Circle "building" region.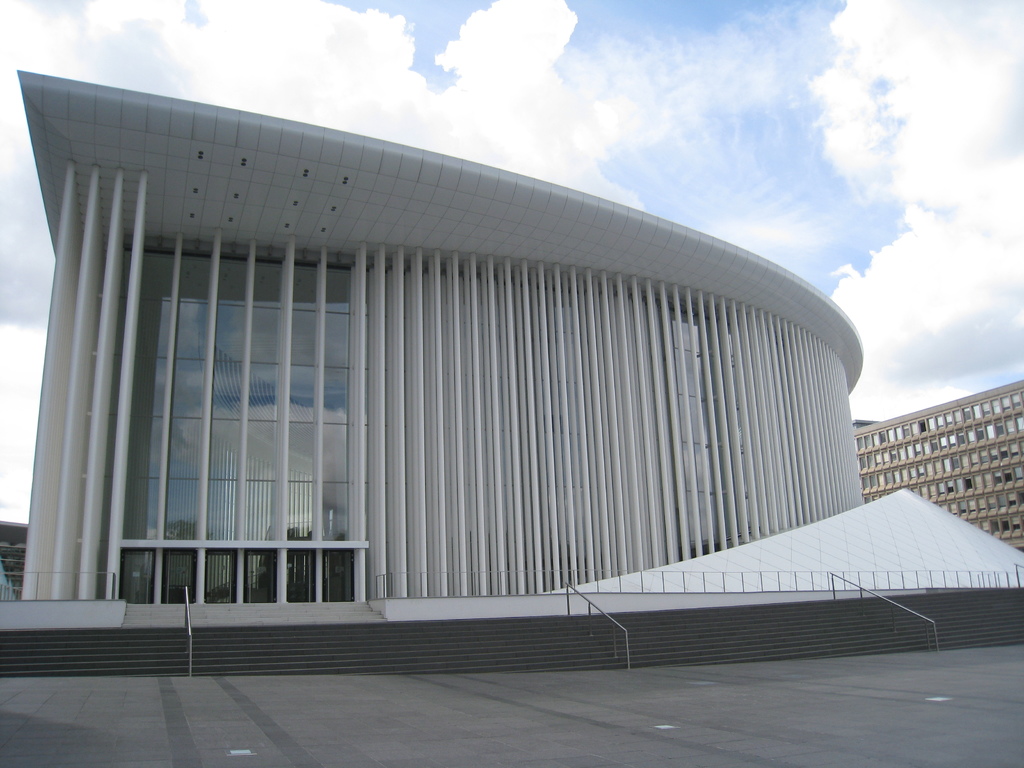
Region: left=851, top=383, right=1023, bottom=548.
